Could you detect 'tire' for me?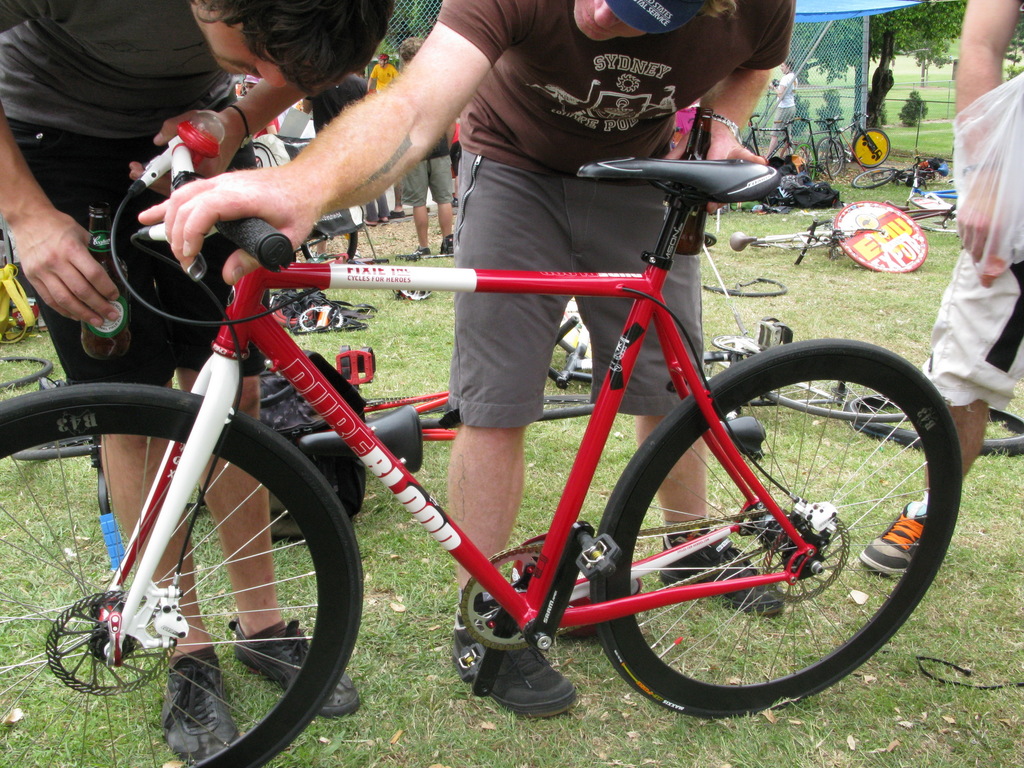
Detection result: detection(0, 356, 51, 388).
